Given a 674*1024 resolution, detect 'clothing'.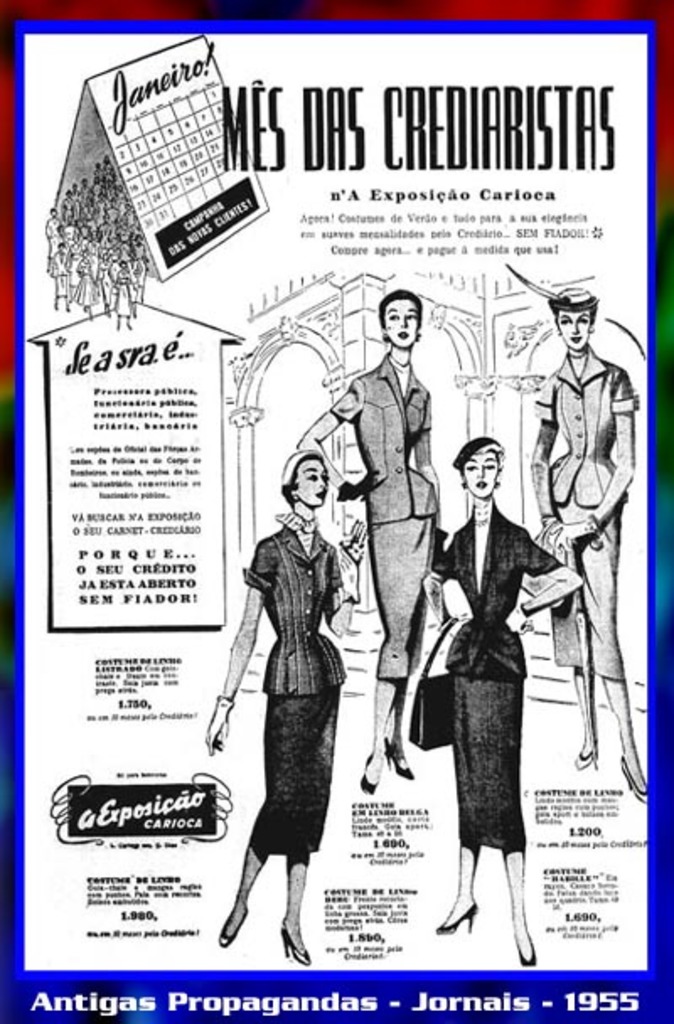
{"x1": 324, "y1": 357, "x2": 441, "y2": 679}.
